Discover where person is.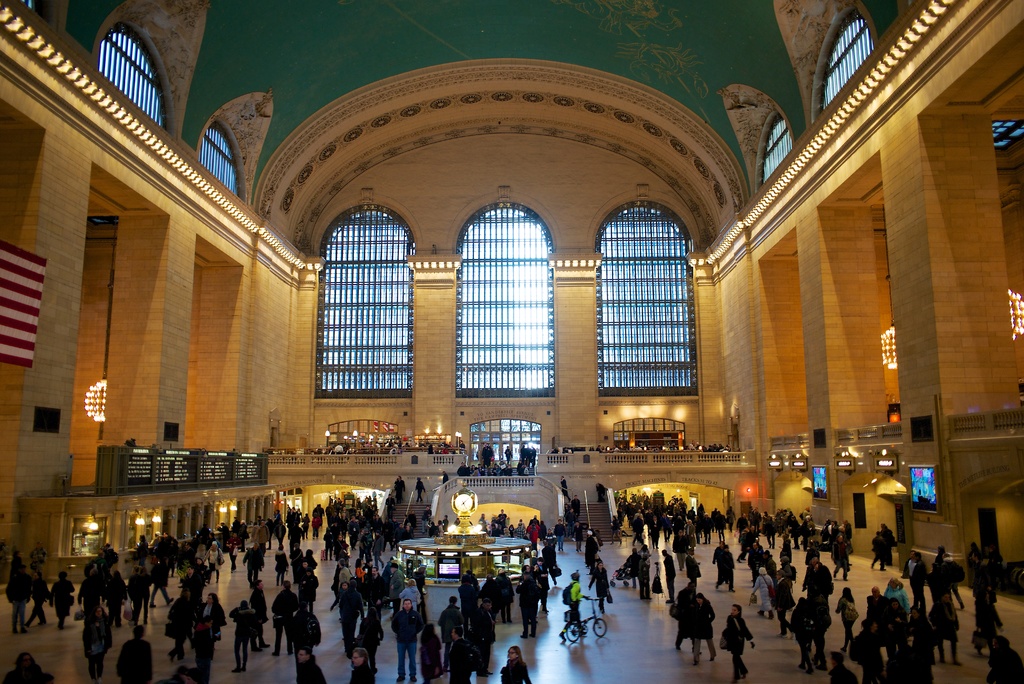
Discovered at [left=166, top=586, right=193, bottom=660].
